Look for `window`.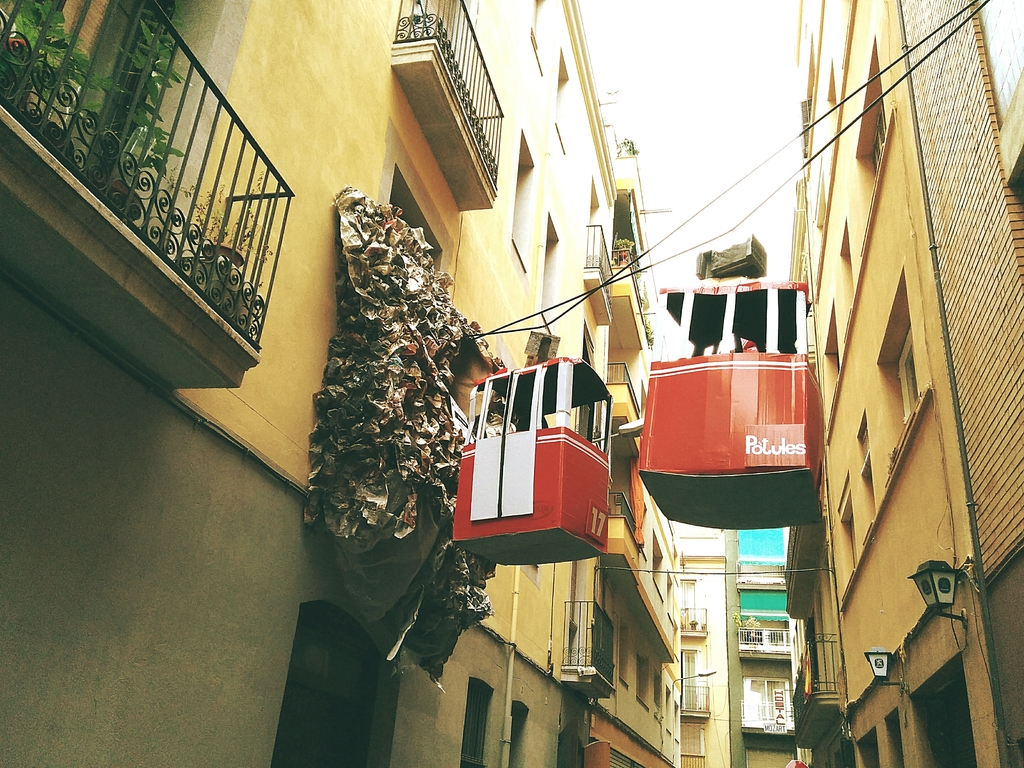
Found: left=826, top=477, right=867, bottom=595.
